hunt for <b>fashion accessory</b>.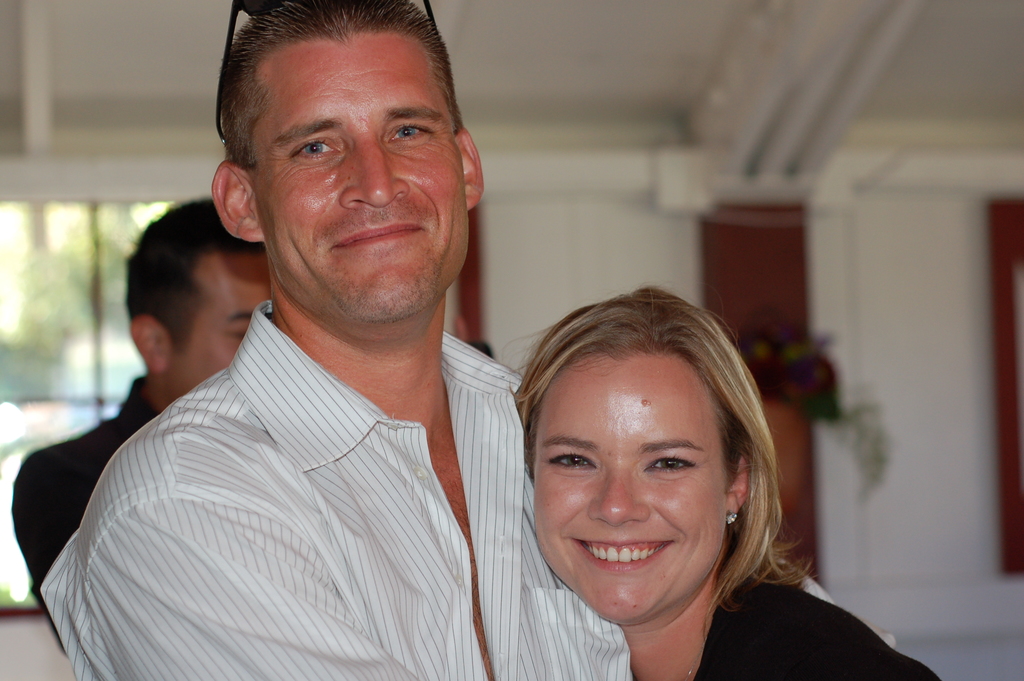
Hunted down at 728/507/739/526.
